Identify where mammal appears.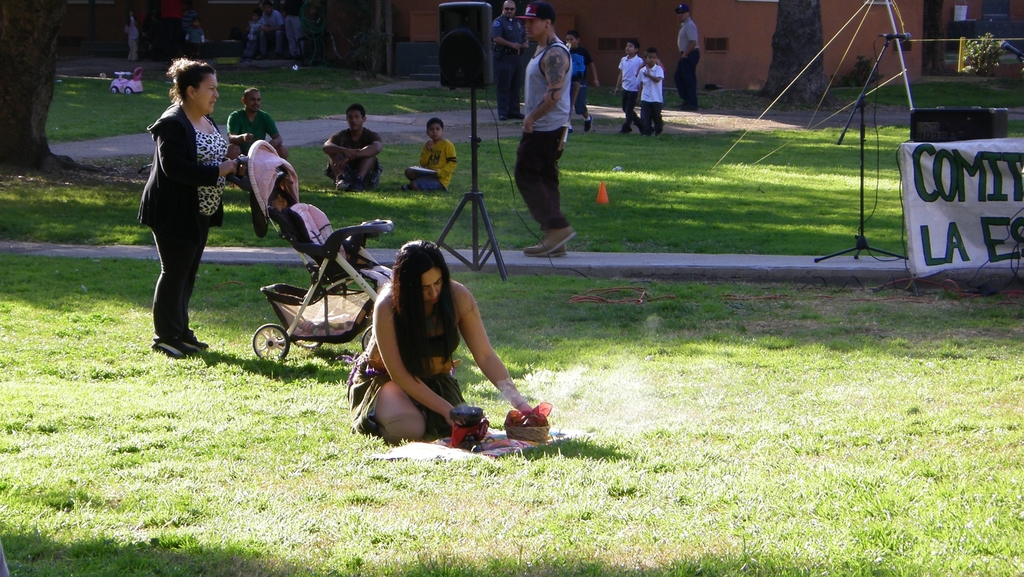
Appears at 345,237,510,435.
